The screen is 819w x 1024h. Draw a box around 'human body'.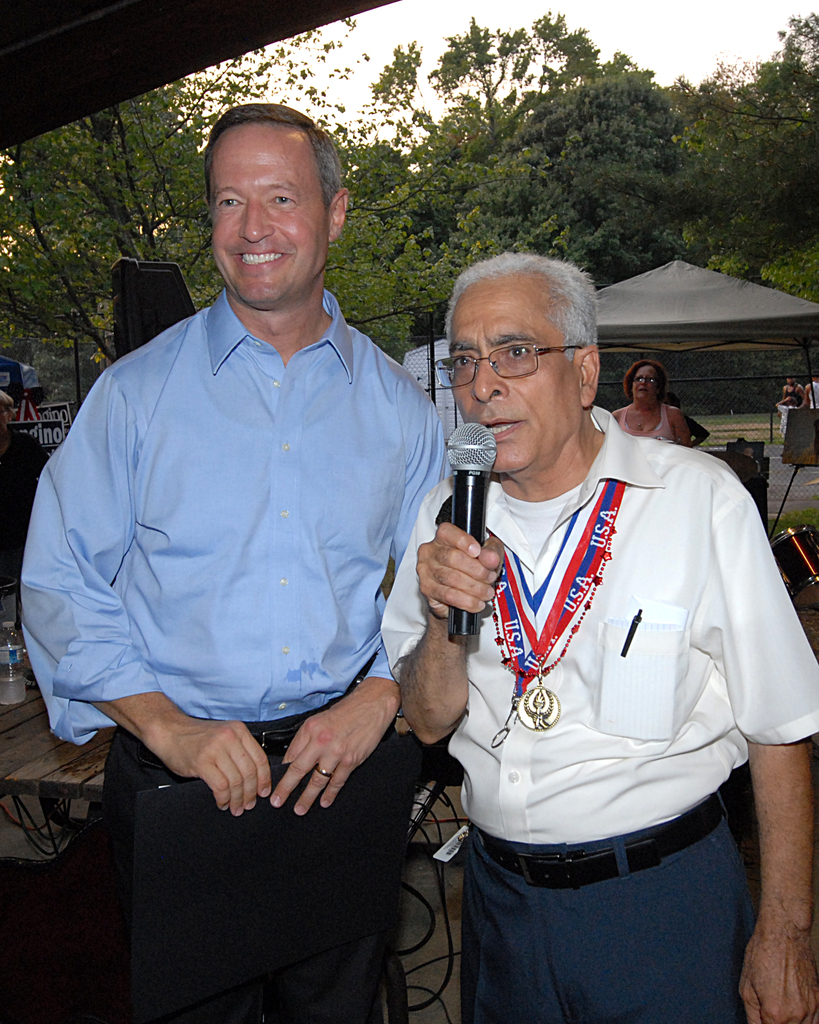
Rect(0, 433, 48, 583).
